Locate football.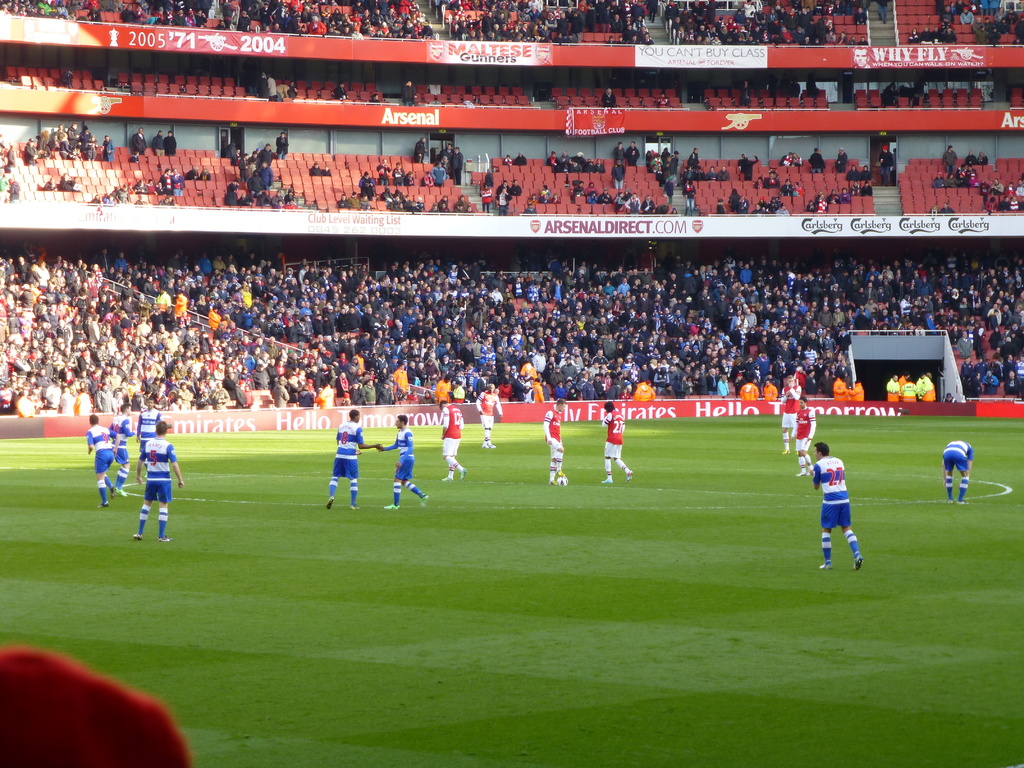
Bounding box: rect(558, 477, 568, 485).
